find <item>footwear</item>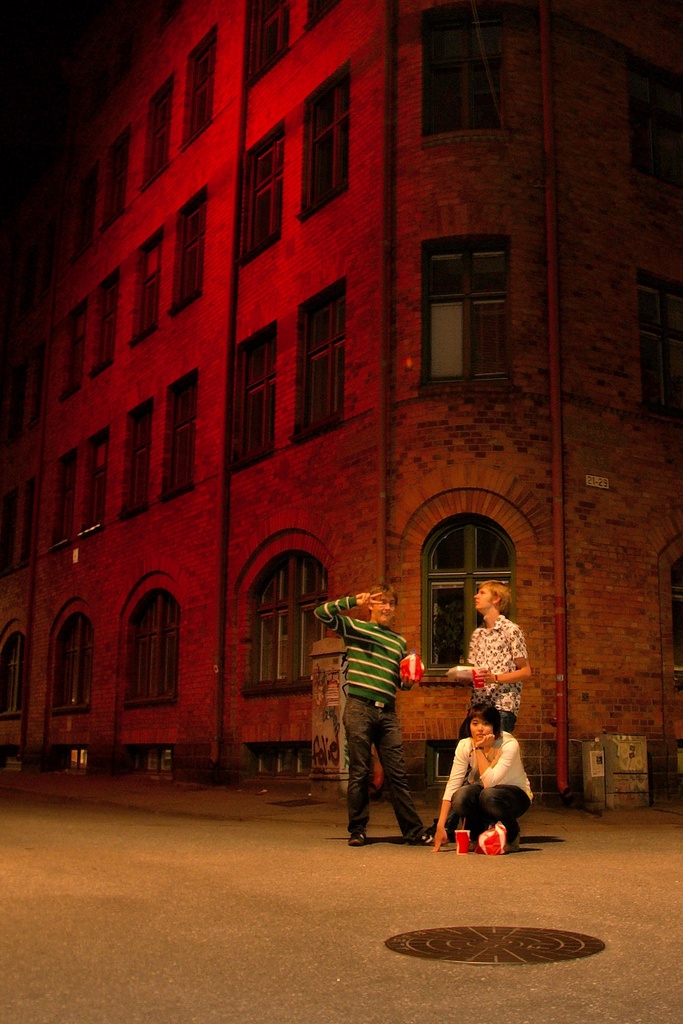
(467,838,476,851)
